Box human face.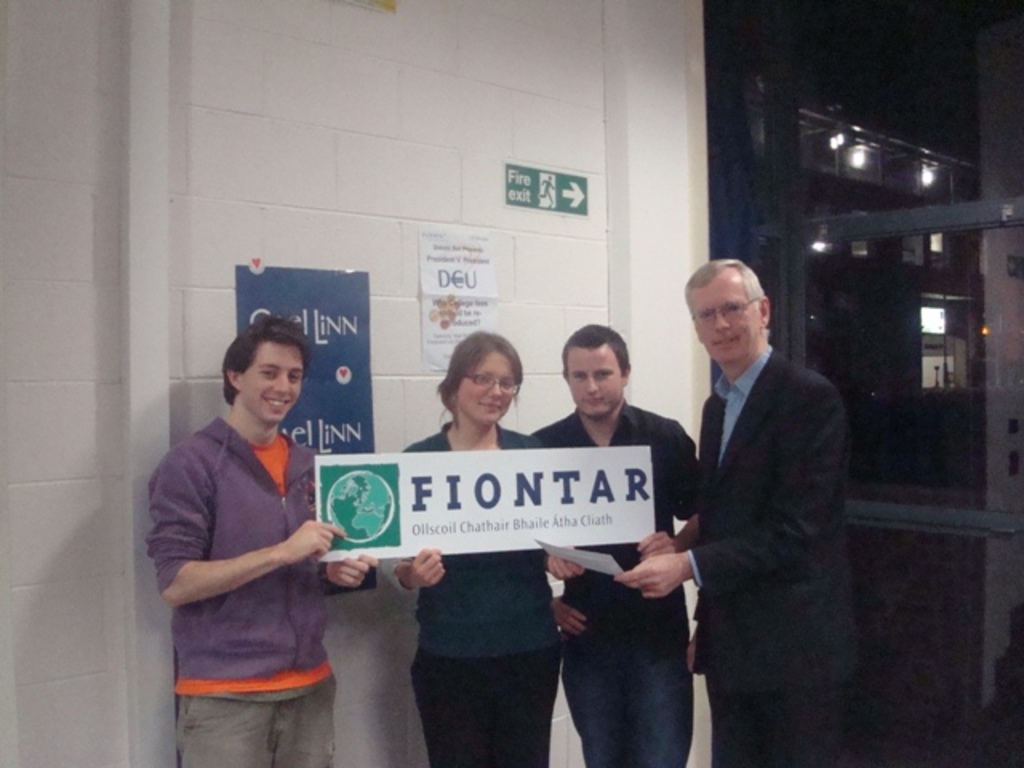
BBox(568, 338, 627, 419).
